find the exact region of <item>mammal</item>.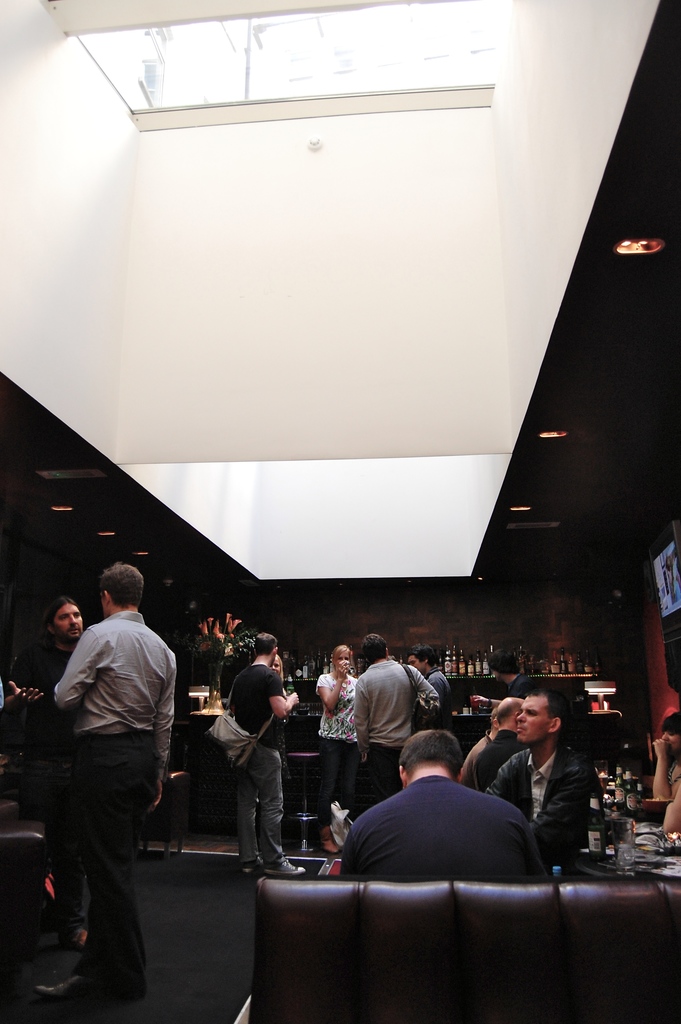
Exact region: bbox(455, 700, 499, 787).
